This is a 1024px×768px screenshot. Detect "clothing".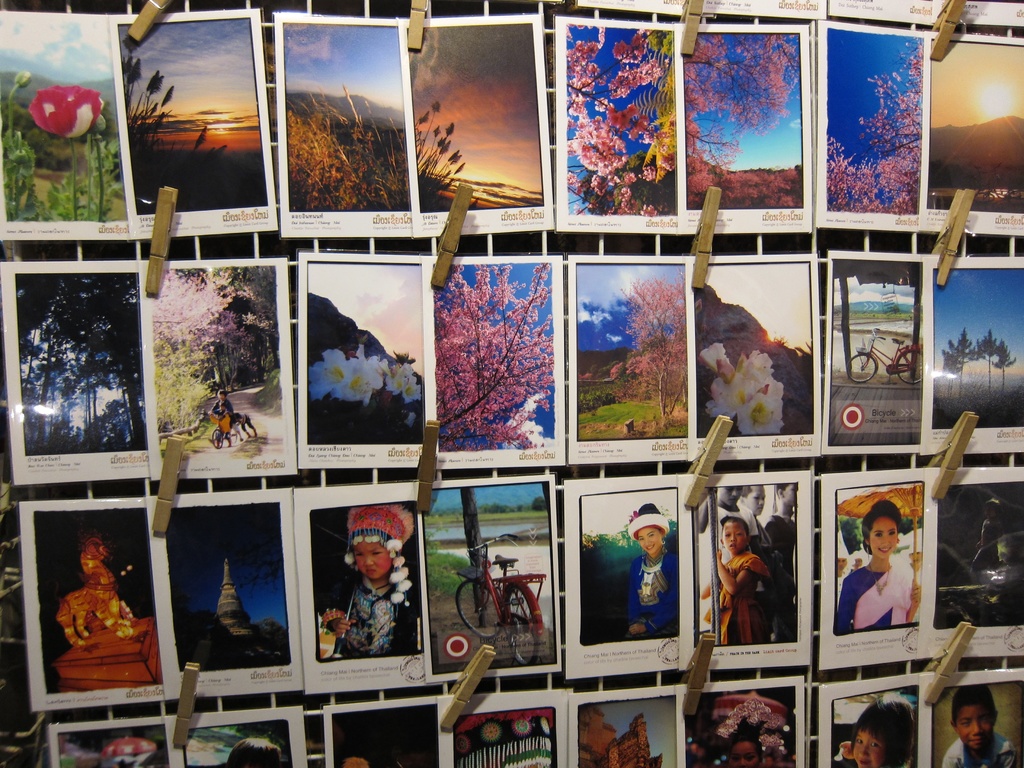
left=710, top=549, right=768, bottom=642.
